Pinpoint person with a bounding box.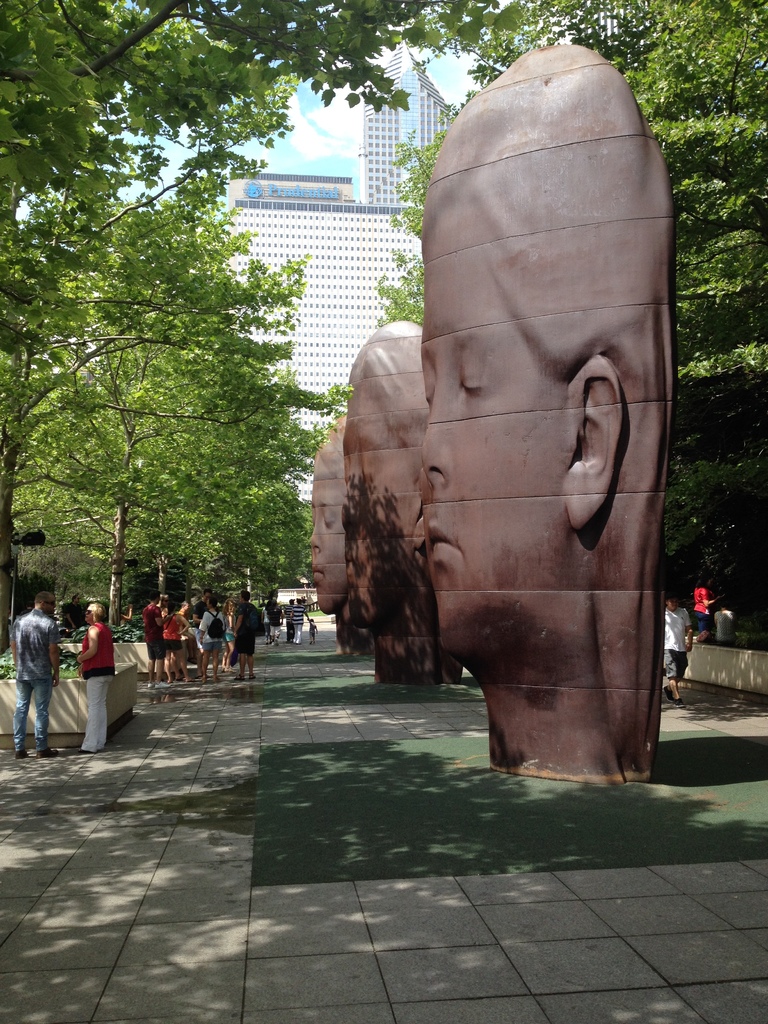
bbox=(73, 599, 120, 755).
